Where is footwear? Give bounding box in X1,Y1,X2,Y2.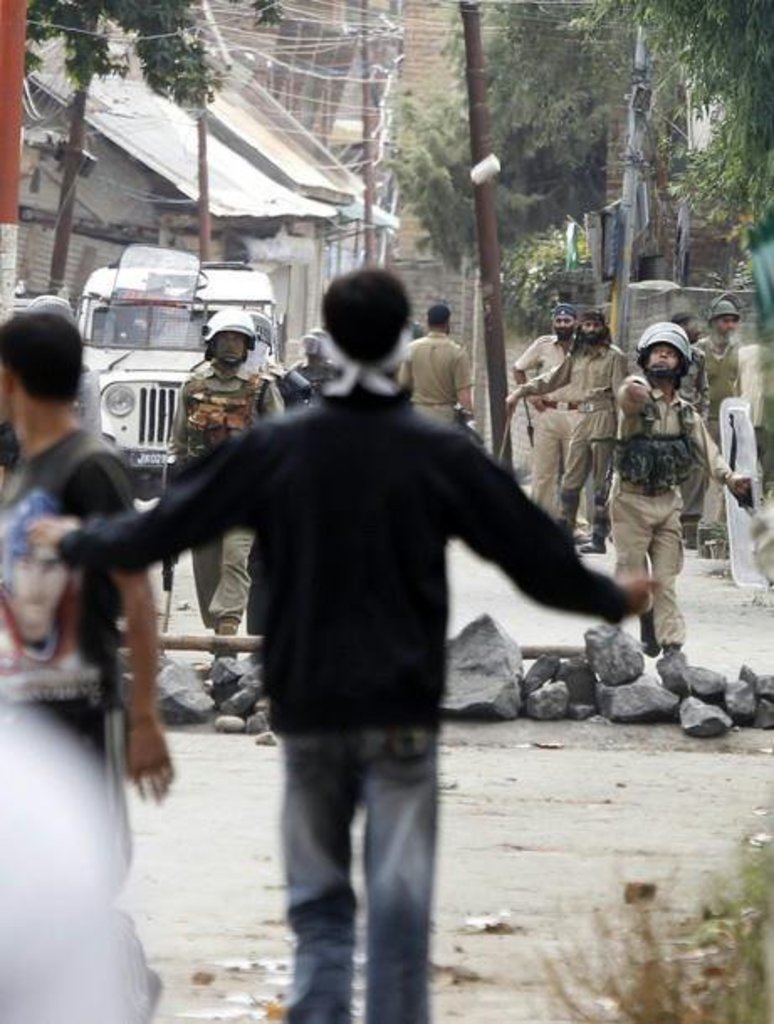
638,613,660,656.
